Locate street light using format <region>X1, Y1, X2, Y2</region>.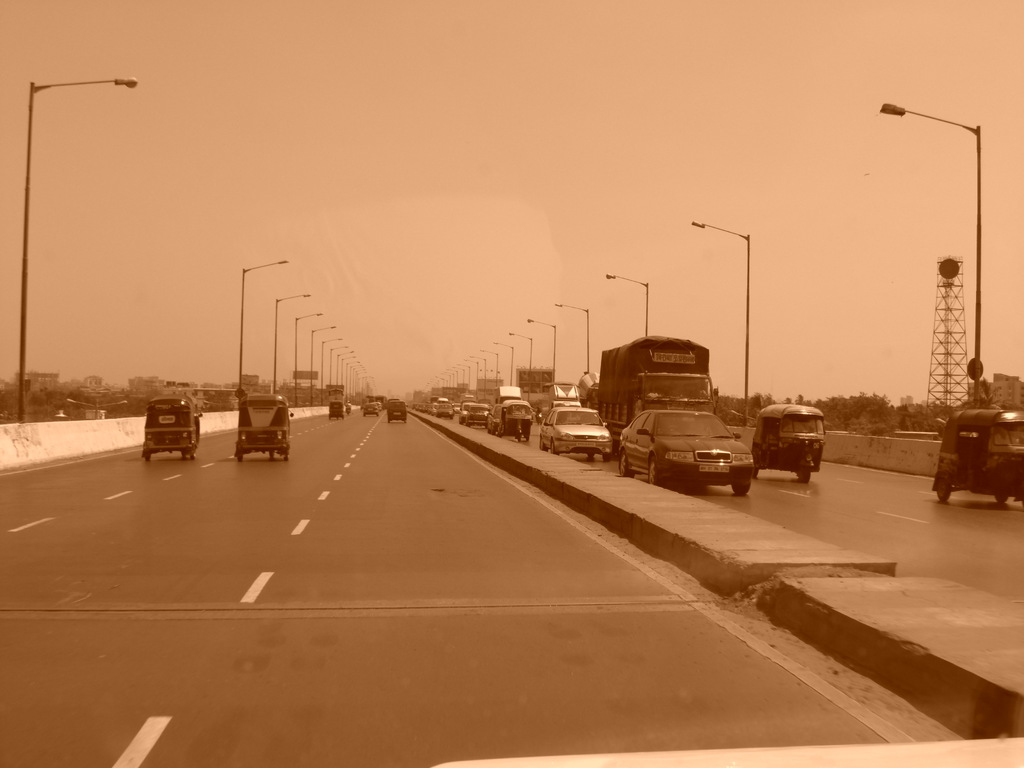
<region>19, 72, 140, 417</region>.
